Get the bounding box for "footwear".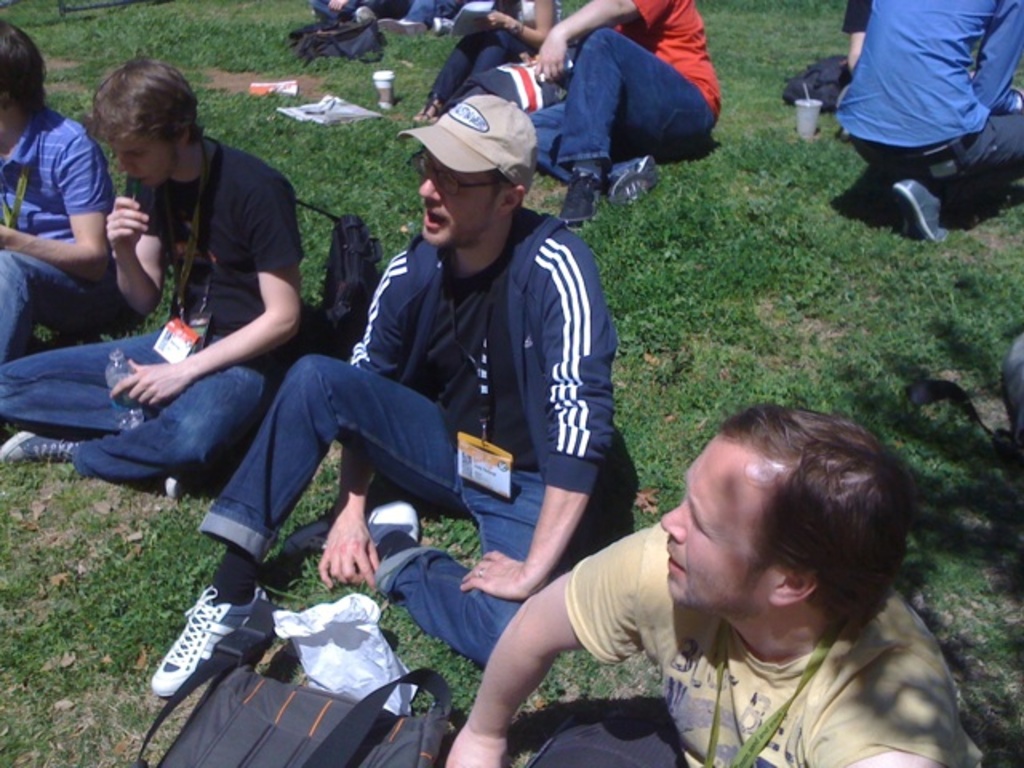
bbox(613, 152, 667, 206).
